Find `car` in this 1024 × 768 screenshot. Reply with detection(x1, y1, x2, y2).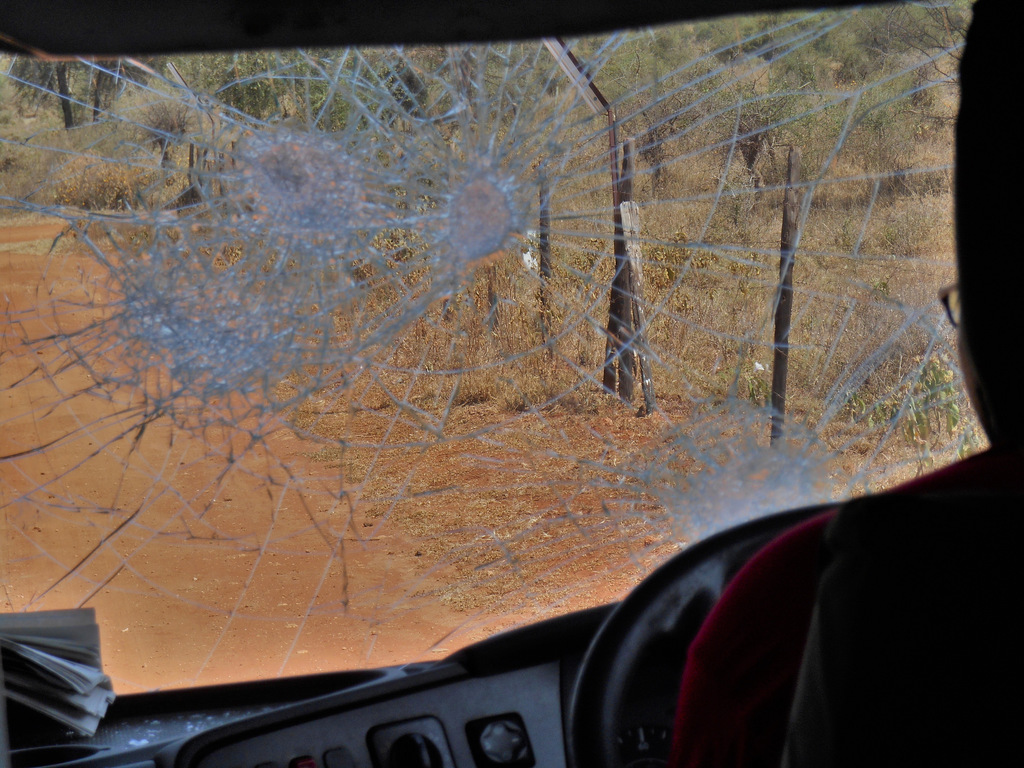
detection(0, 0, 1023, 767).
